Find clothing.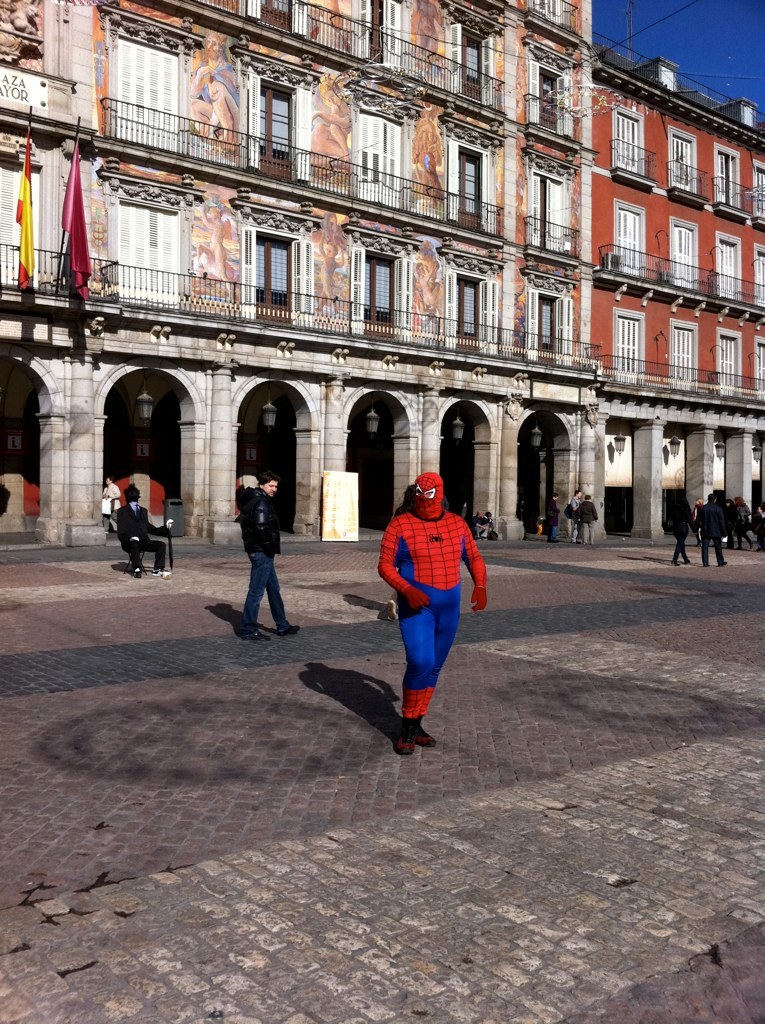
bbox=(236, 486, 288, 629).
